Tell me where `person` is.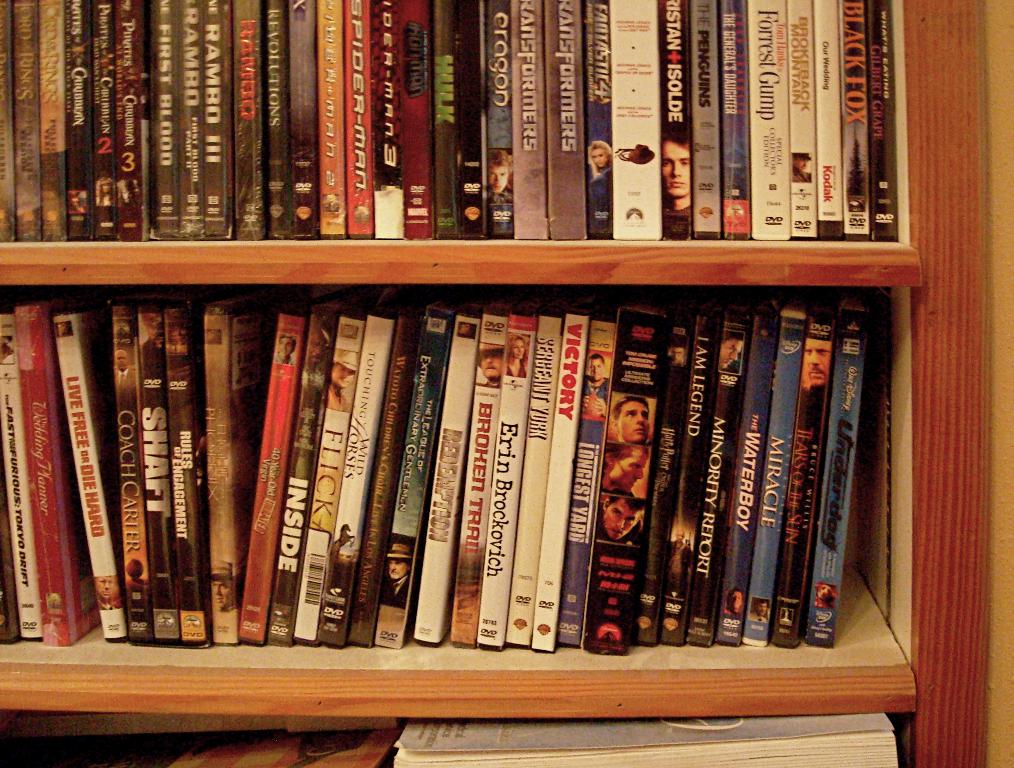
`person` is at select_region(477, 343, 501, 389).
